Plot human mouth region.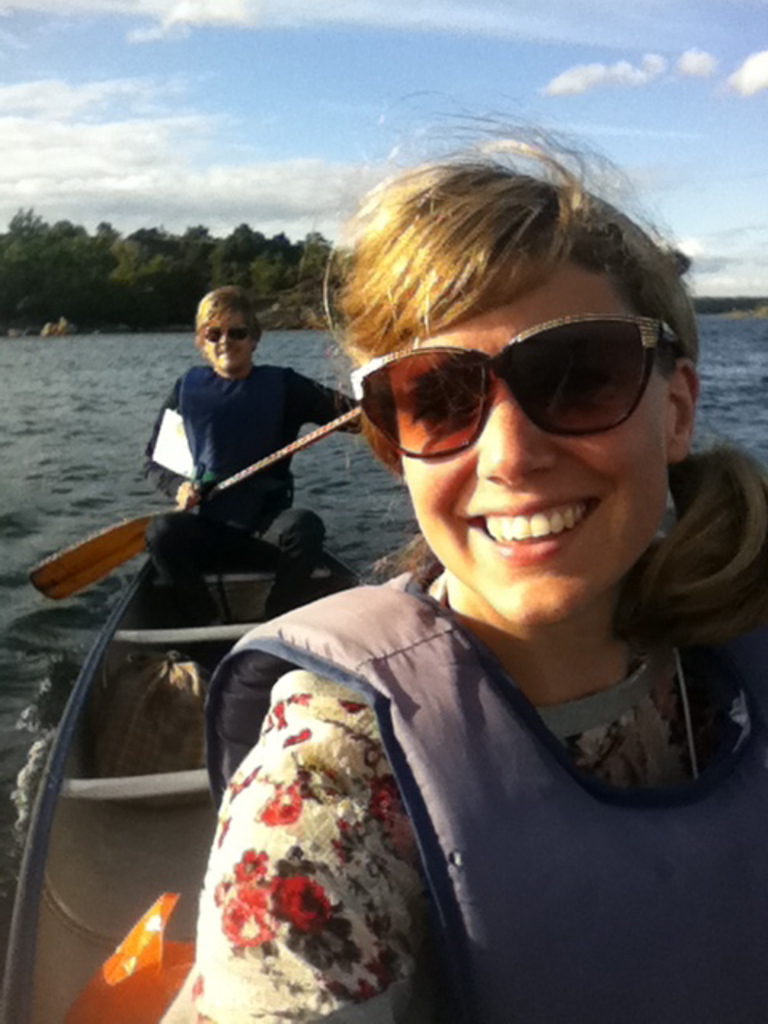
Plotted at [x1=219, y1=344, x2=237, y2=360].
